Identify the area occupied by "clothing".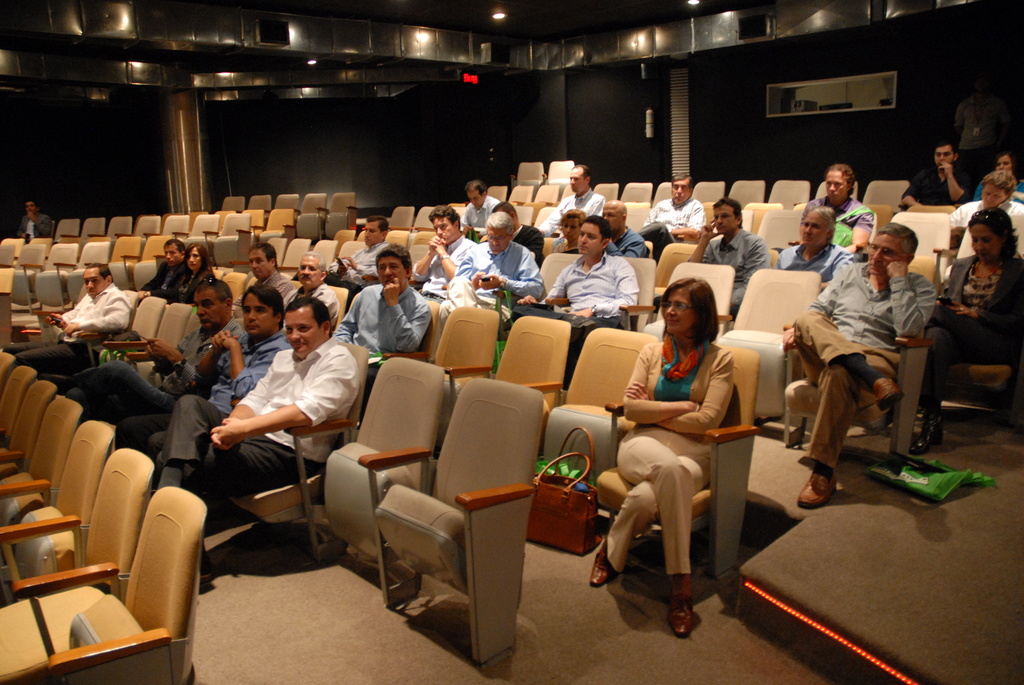
Area: left=604, top=220, right=646, bottom=264.
